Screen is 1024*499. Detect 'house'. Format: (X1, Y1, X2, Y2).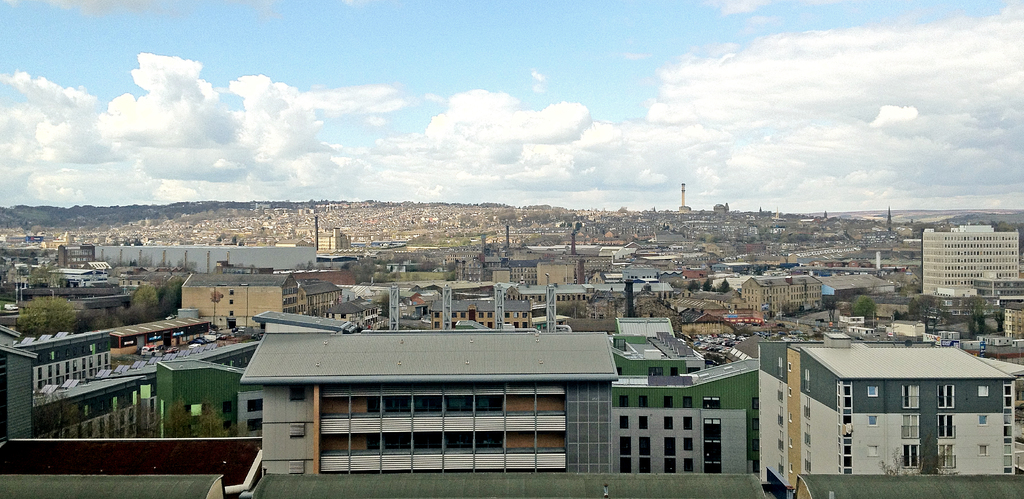
(180, 274, 296, 336).
